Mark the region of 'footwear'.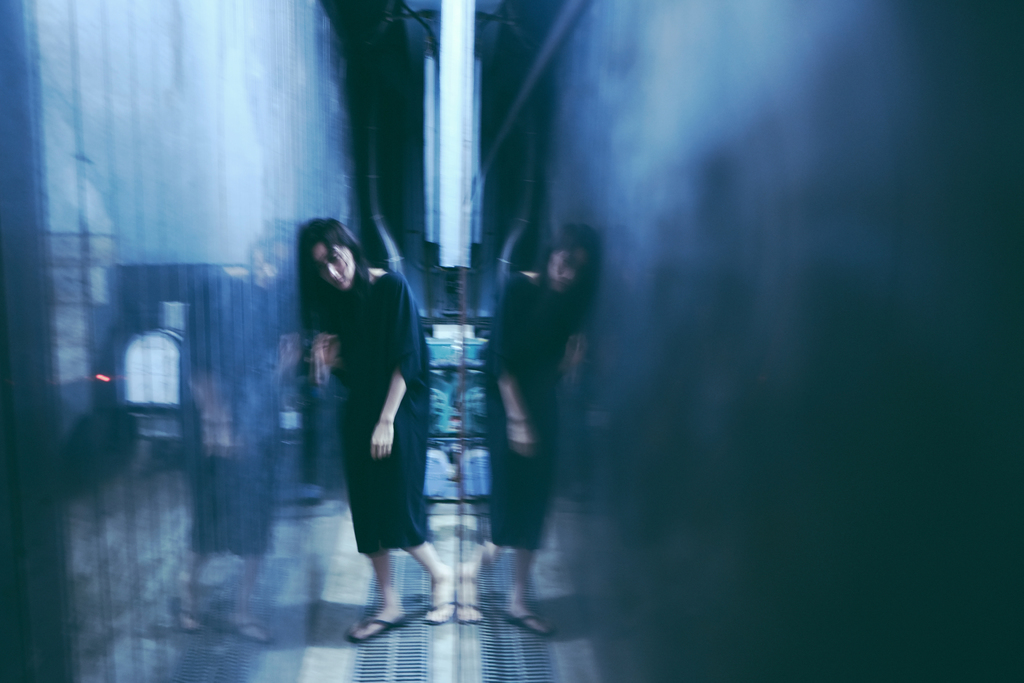
Region: rect(347, 620, 406, 643).
